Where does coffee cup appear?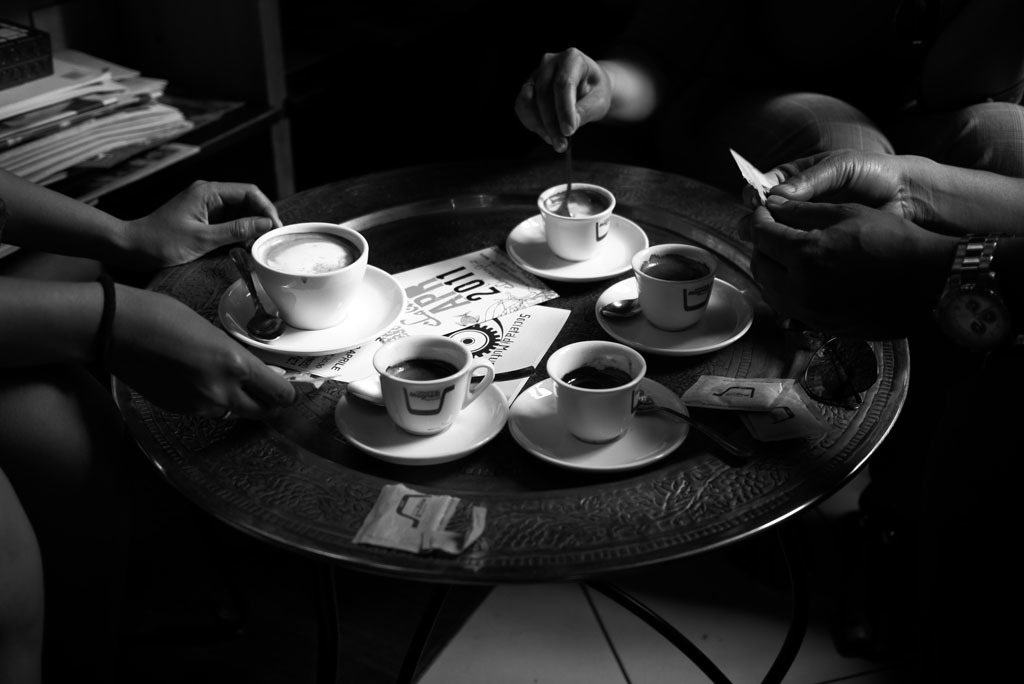
Appears at left=542, top=339, right=647, bottom=440.
